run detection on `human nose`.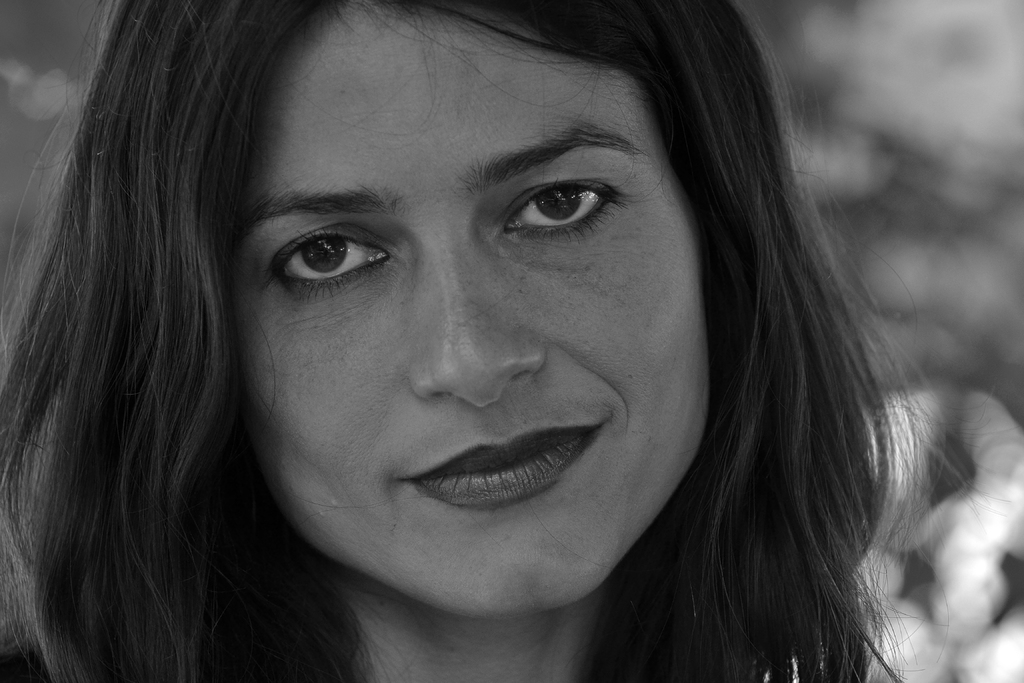
Result: [409,222,548,412].
